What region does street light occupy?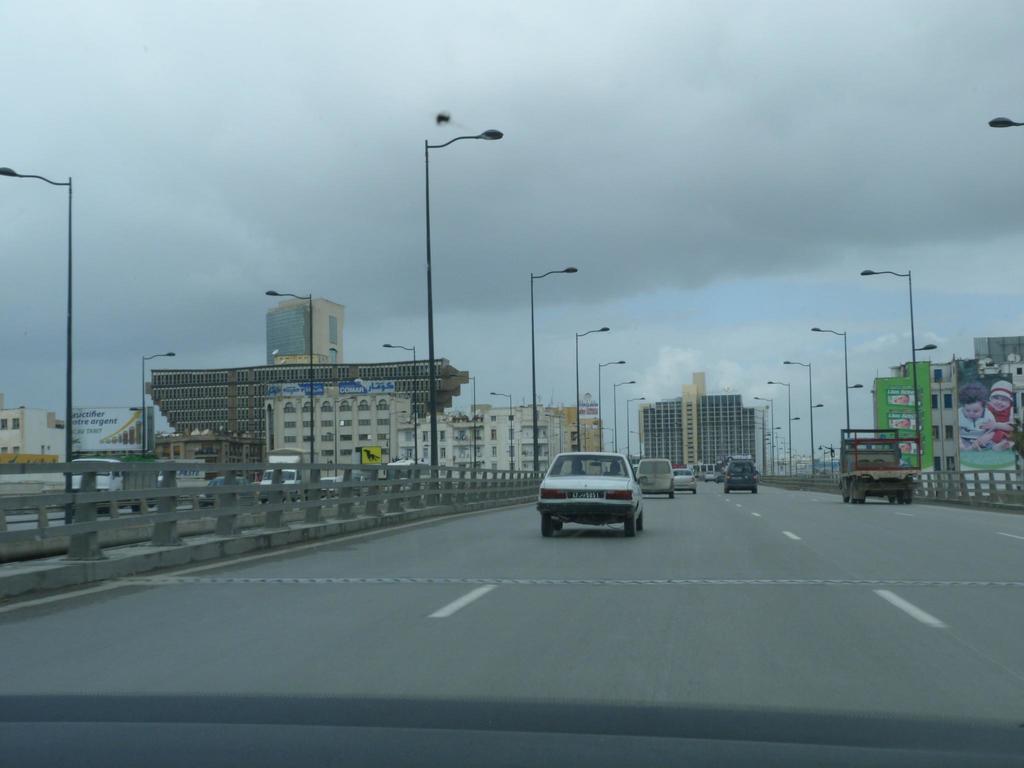
{"left": 263, "top": 287, "right": 315, "bottom": 463}.
